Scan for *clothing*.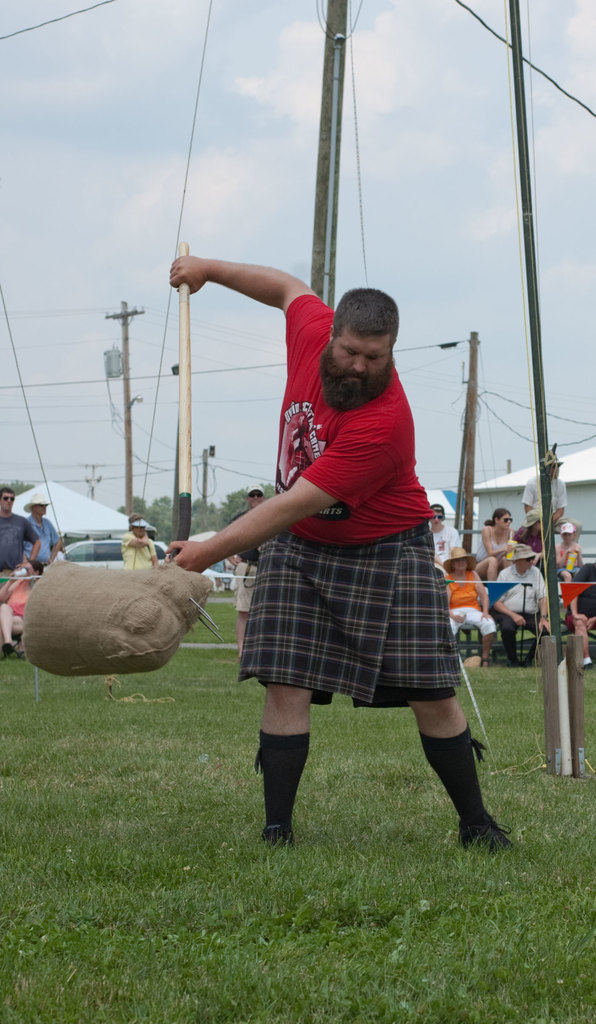
Scan result: detection(118, 529, 157, 570).
